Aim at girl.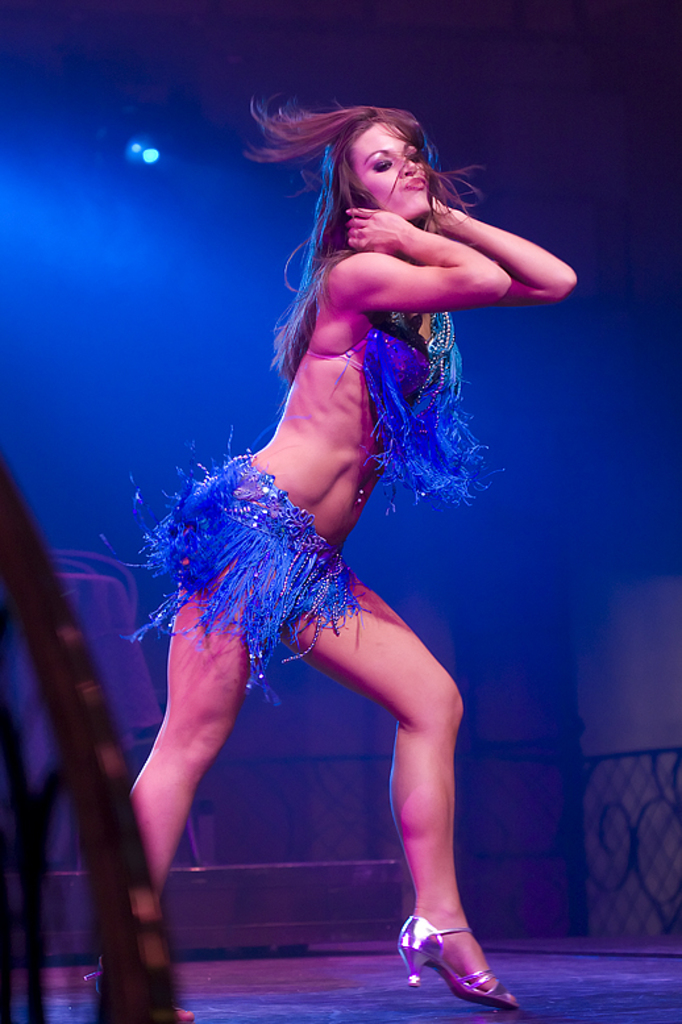
Aimed at <box>87,95,581,1012</box>.
